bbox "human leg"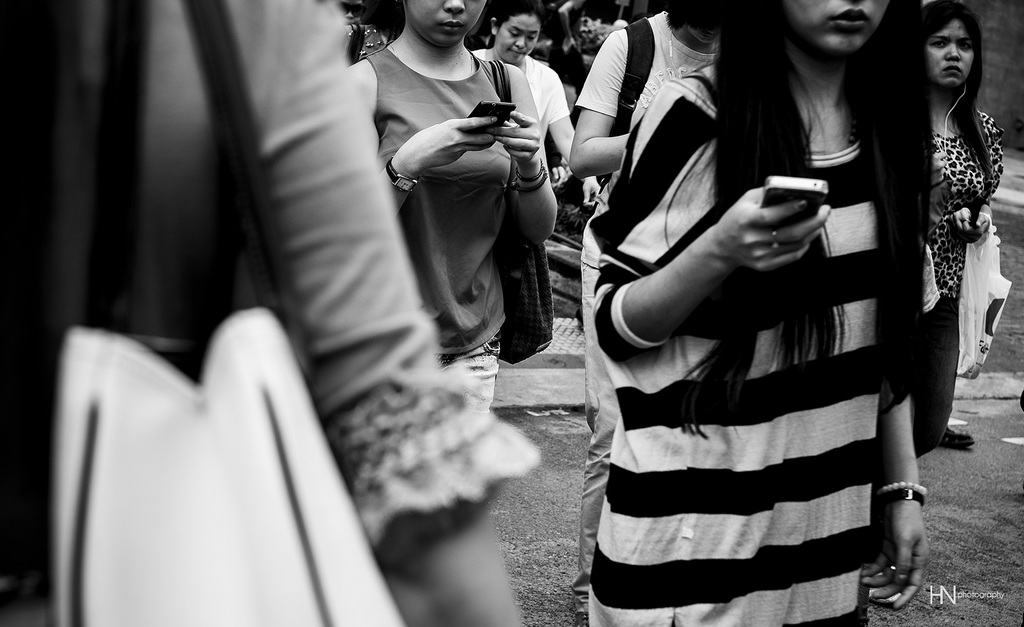
397:492:519:626
